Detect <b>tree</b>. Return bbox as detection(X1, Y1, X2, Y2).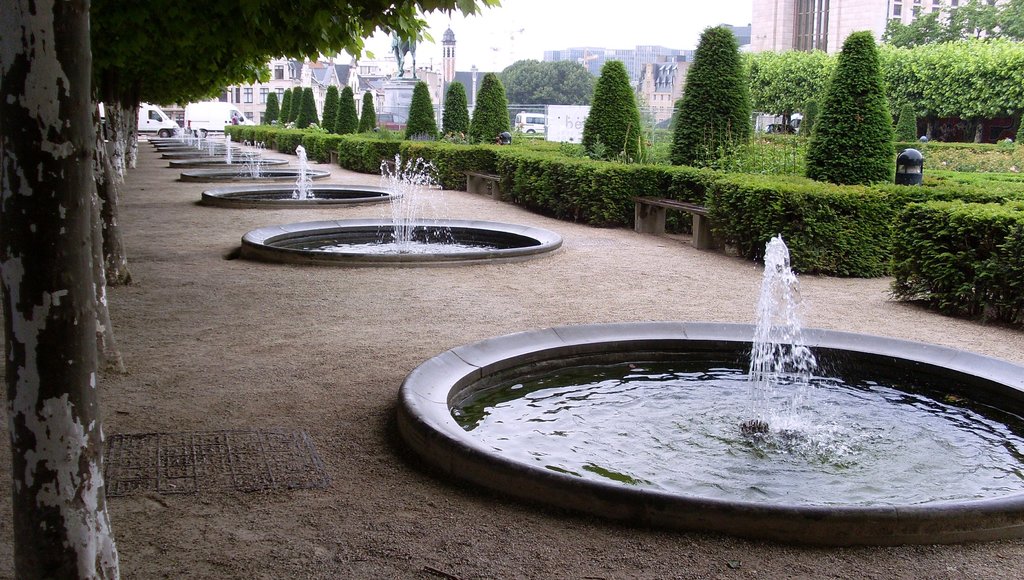
detection(577, 54, 650, 158).
